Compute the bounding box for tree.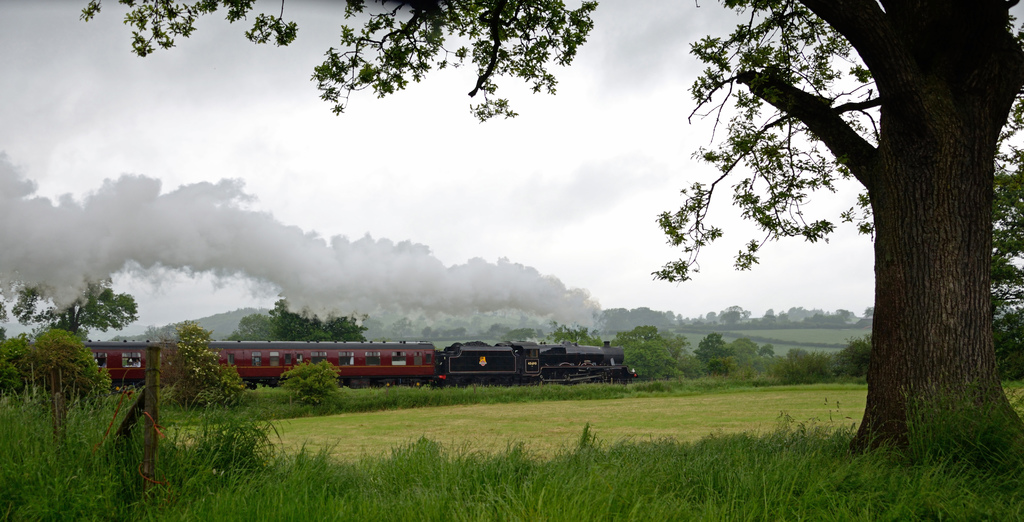
{"x1": 13, "y1": 268, "x2": 139, "y2": 342}.
